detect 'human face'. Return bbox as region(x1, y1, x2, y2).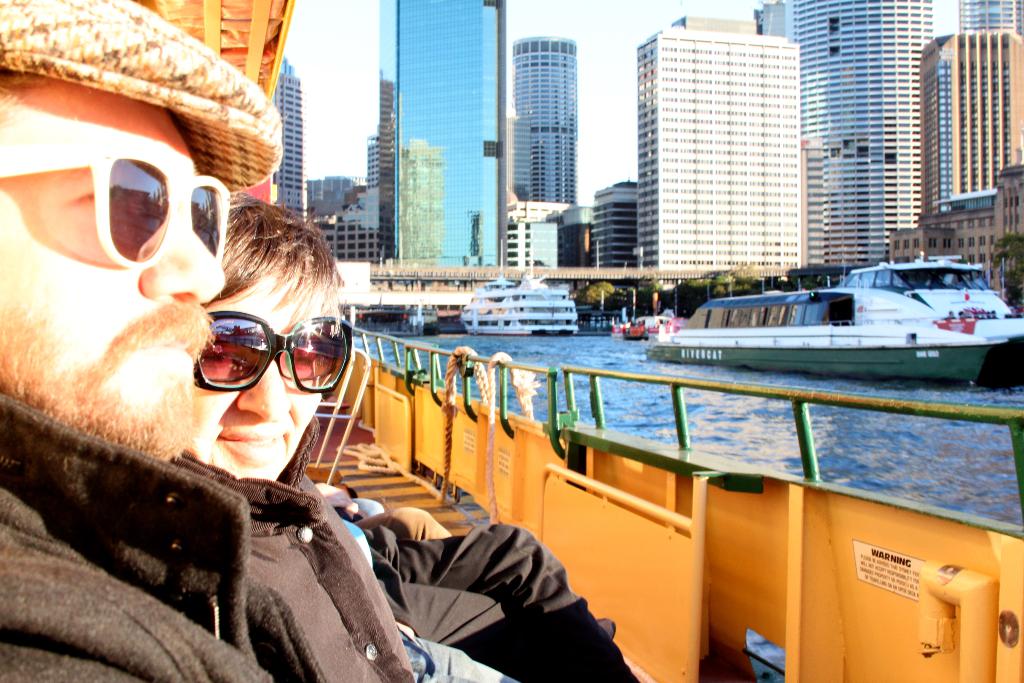
region(206, 286, 341, 474).
